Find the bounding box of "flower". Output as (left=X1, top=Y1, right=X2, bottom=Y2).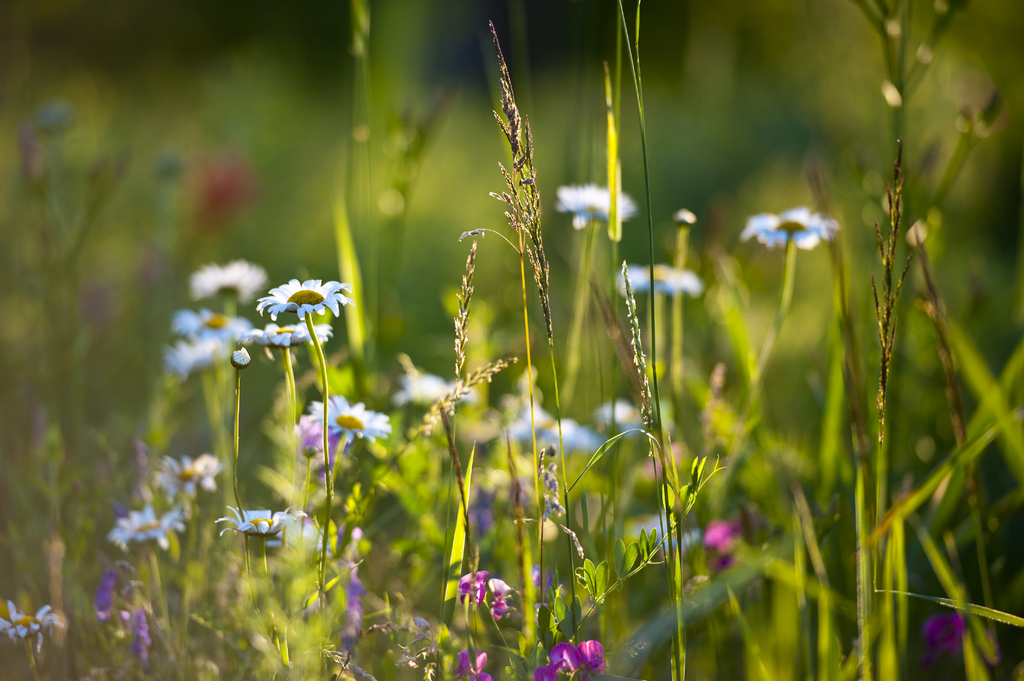
(left=184, top=256, right=271, bottom=303).
